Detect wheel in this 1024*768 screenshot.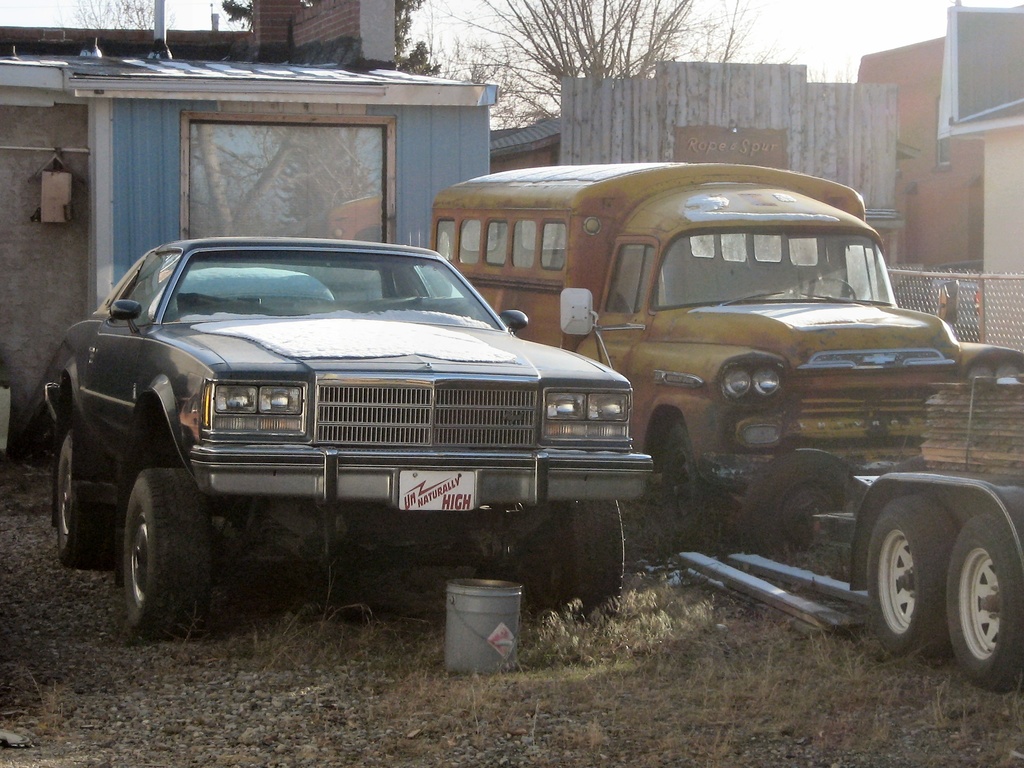
Detection: box(124, 468, 211, 639).
